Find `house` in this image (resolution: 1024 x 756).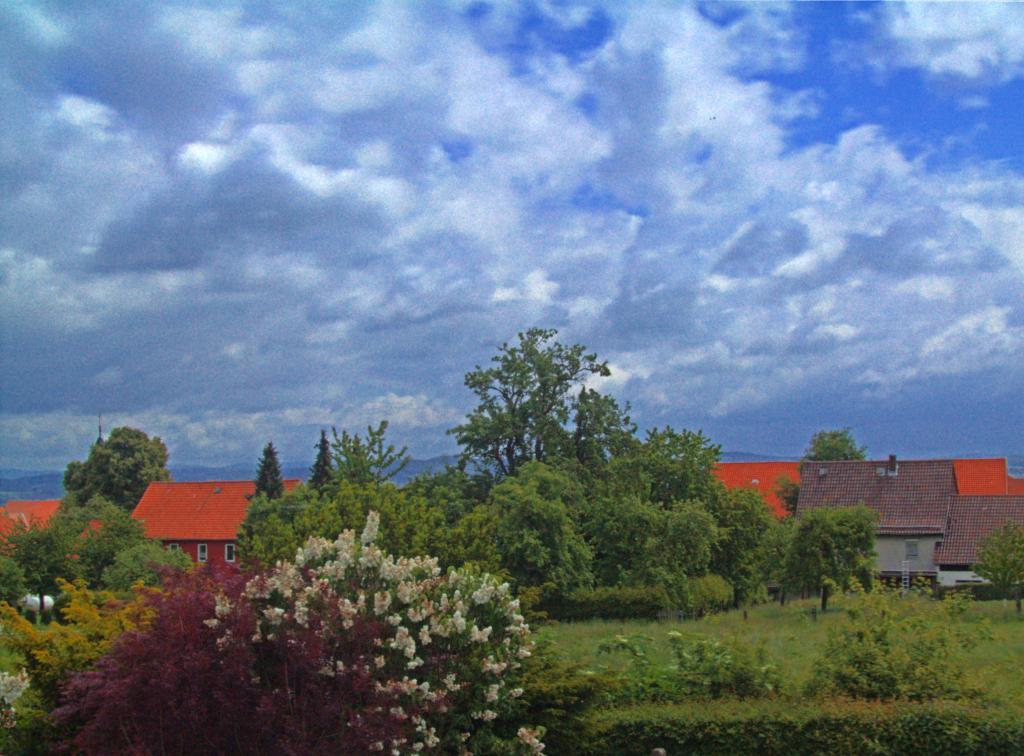
bbox(126, 479, 296, 568).
